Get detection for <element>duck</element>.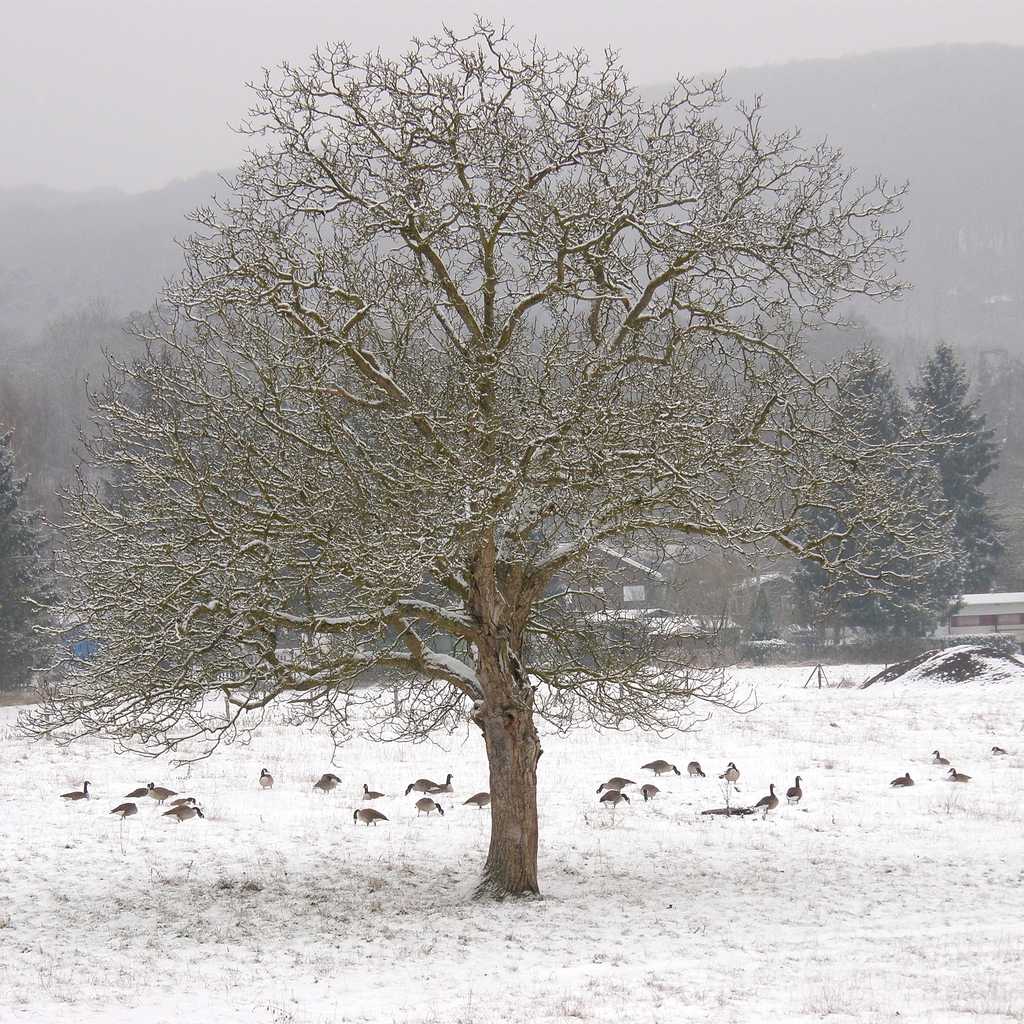
Detection: bbox=(774, 764, 806, 811).
